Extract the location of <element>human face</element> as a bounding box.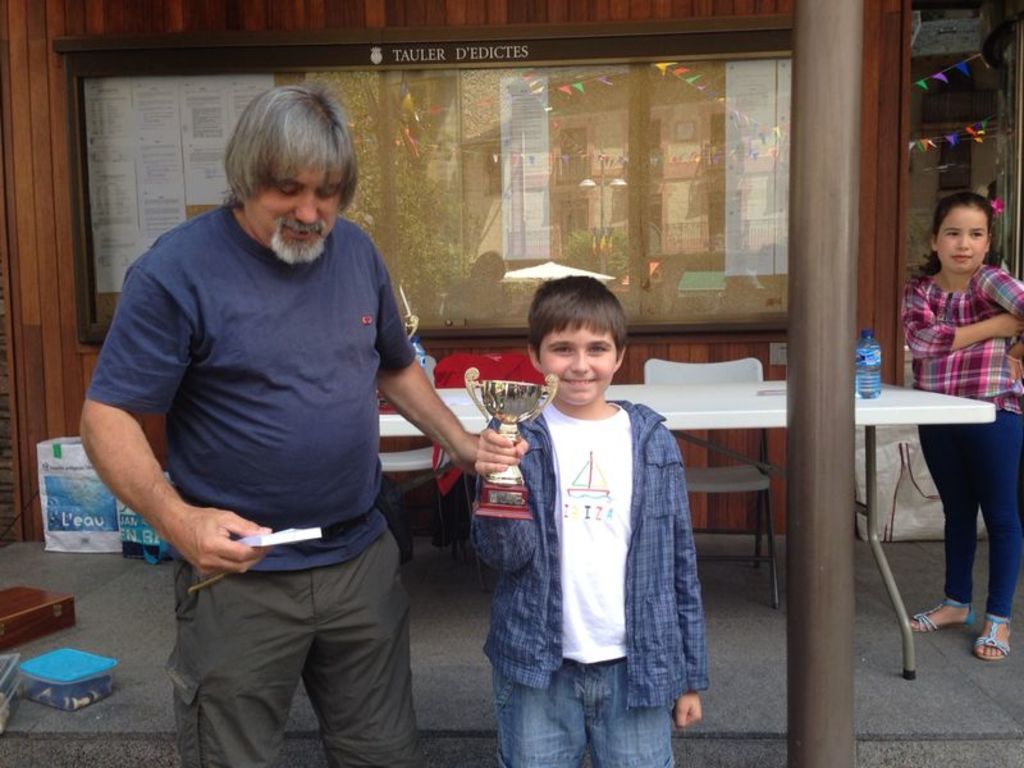
pyautogui.locateOnScreen(247, 169, 324, 264).
